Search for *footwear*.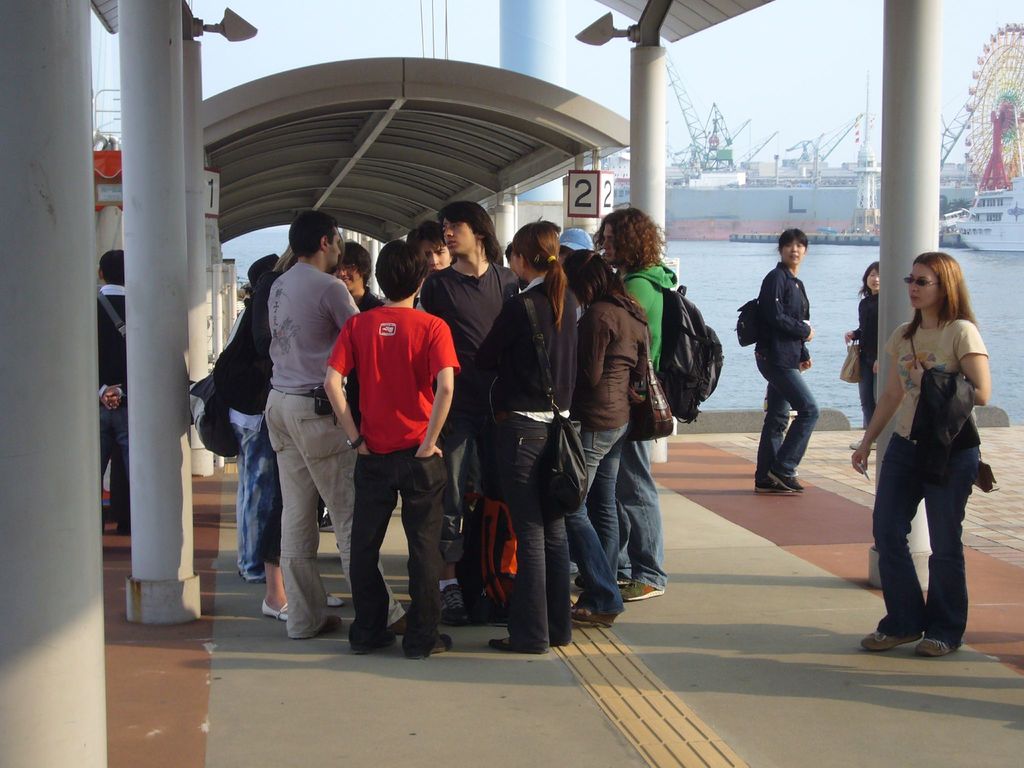
Found at bbox=[240, 563, 268, 585].
